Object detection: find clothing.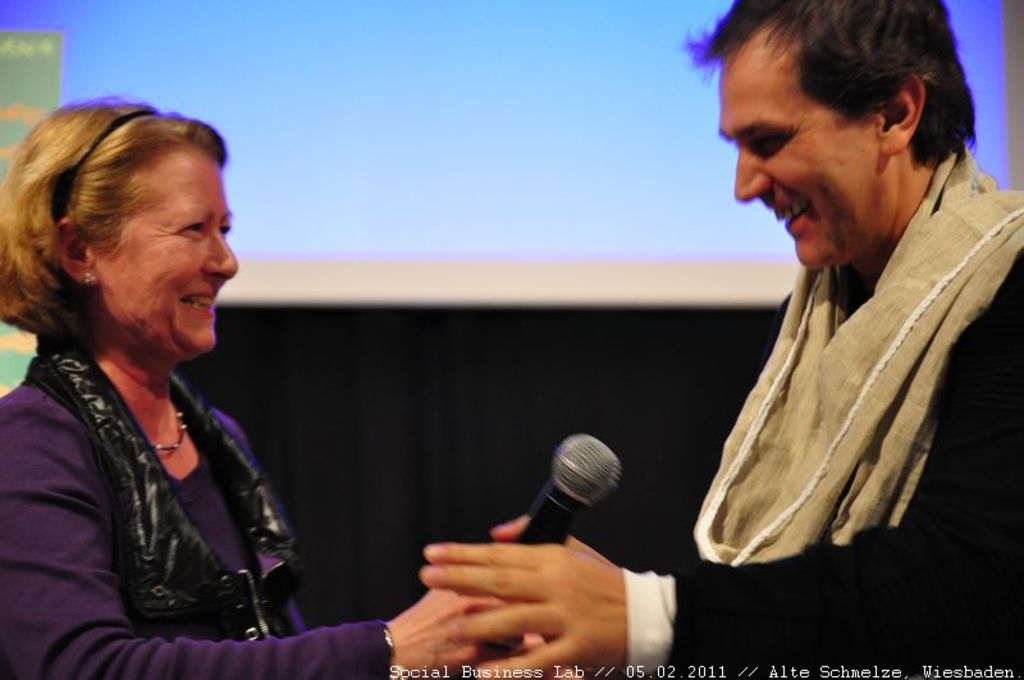
x1=595 y1=91 x2=1009 y2=651.
